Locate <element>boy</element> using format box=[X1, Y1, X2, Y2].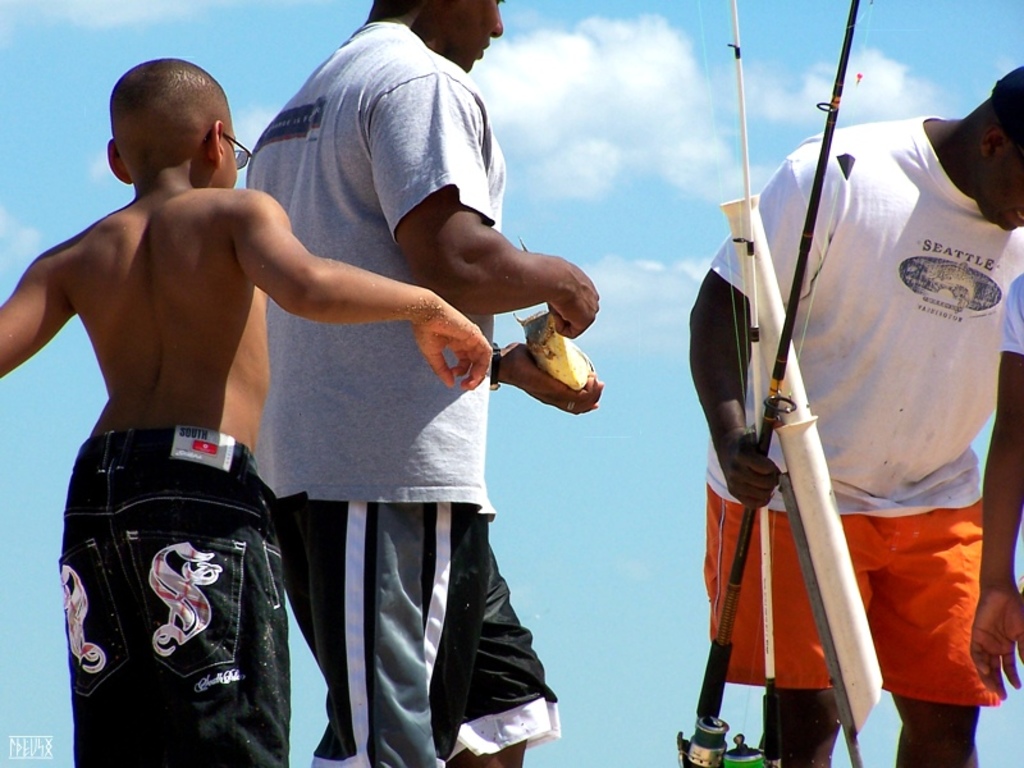
box=[33, 31, 508, 692].
